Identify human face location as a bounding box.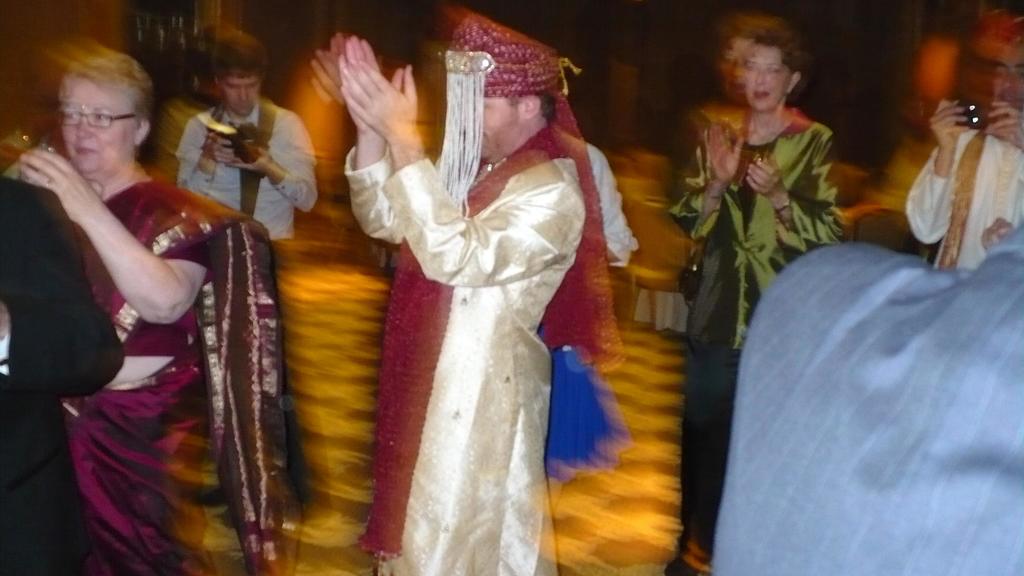
(485,95,527,156).
